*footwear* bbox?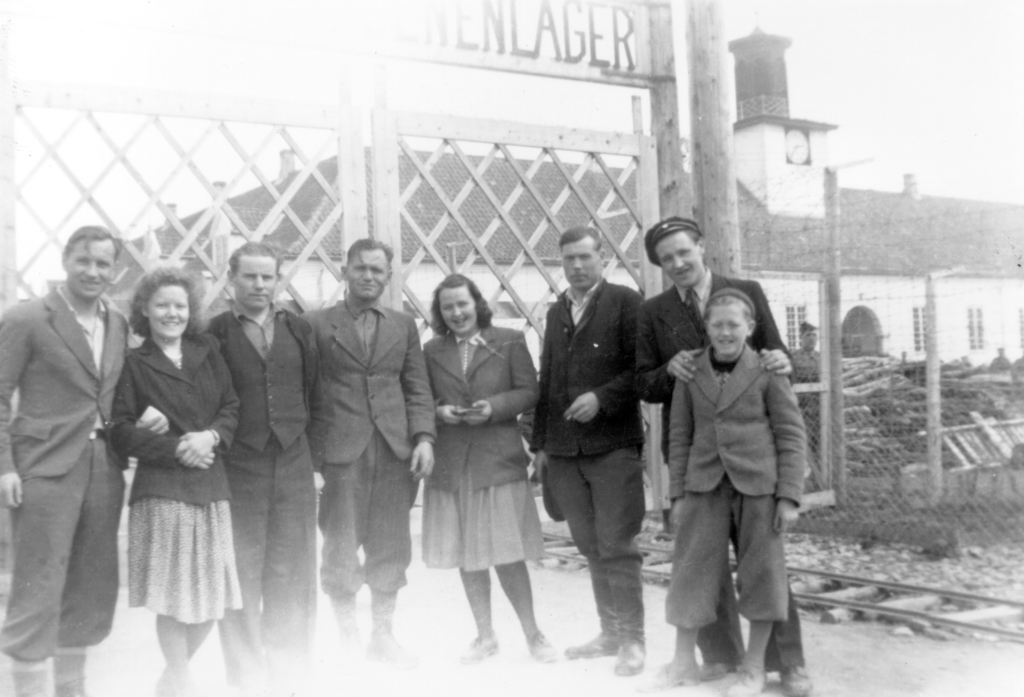
left=59, top=642, right=105, bottom=696
